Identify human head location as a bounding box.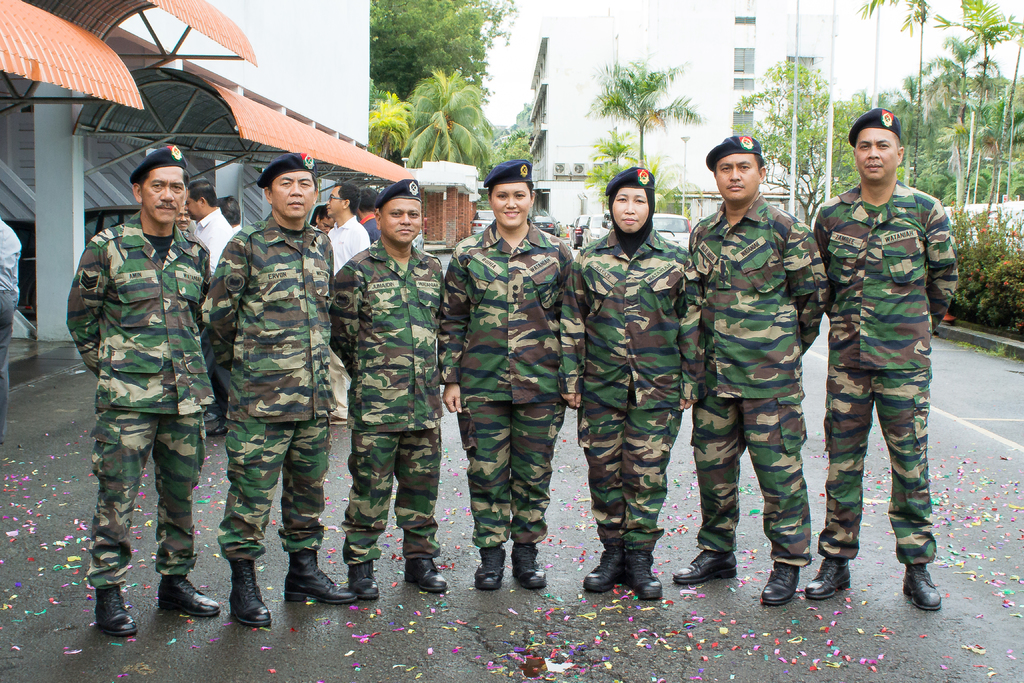
select_region(714, 136, 766, 208).
